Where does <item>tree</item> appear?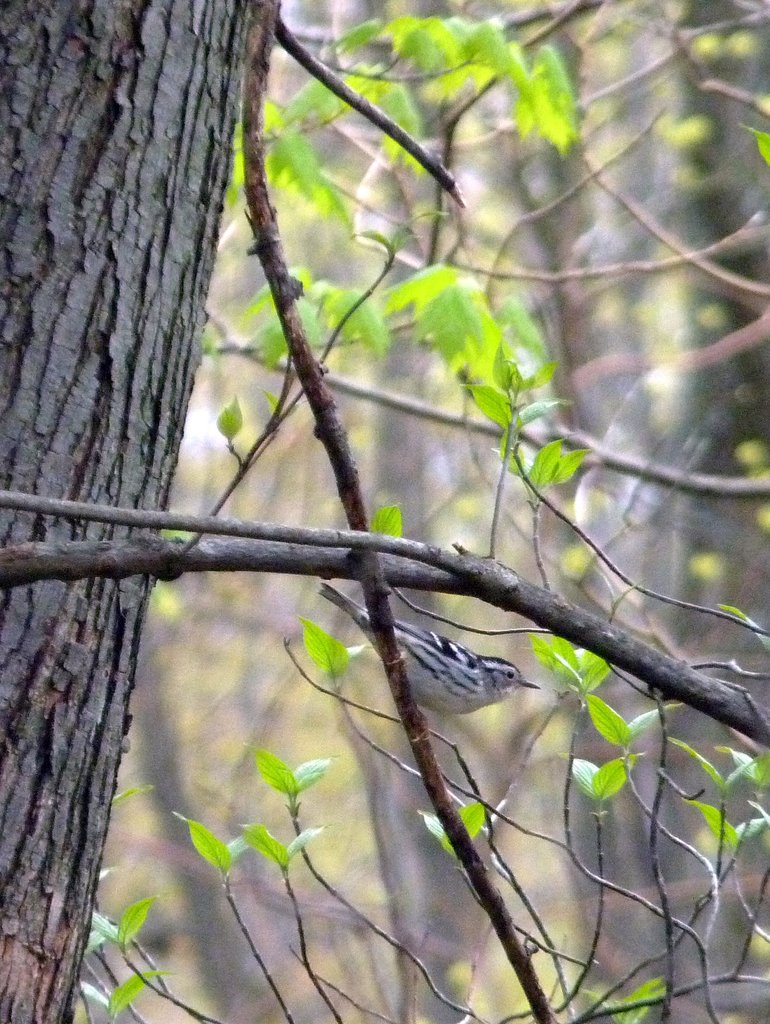
Appears at (0, 0, 769, 1023).
